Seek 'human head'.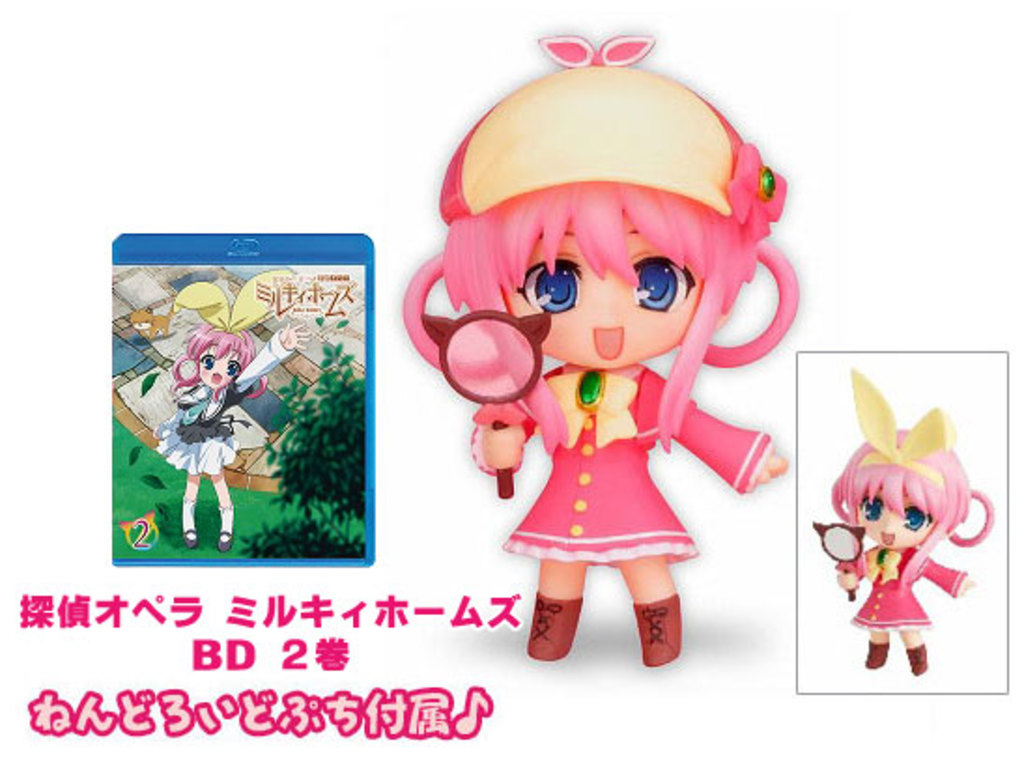
192:331:250:387.
